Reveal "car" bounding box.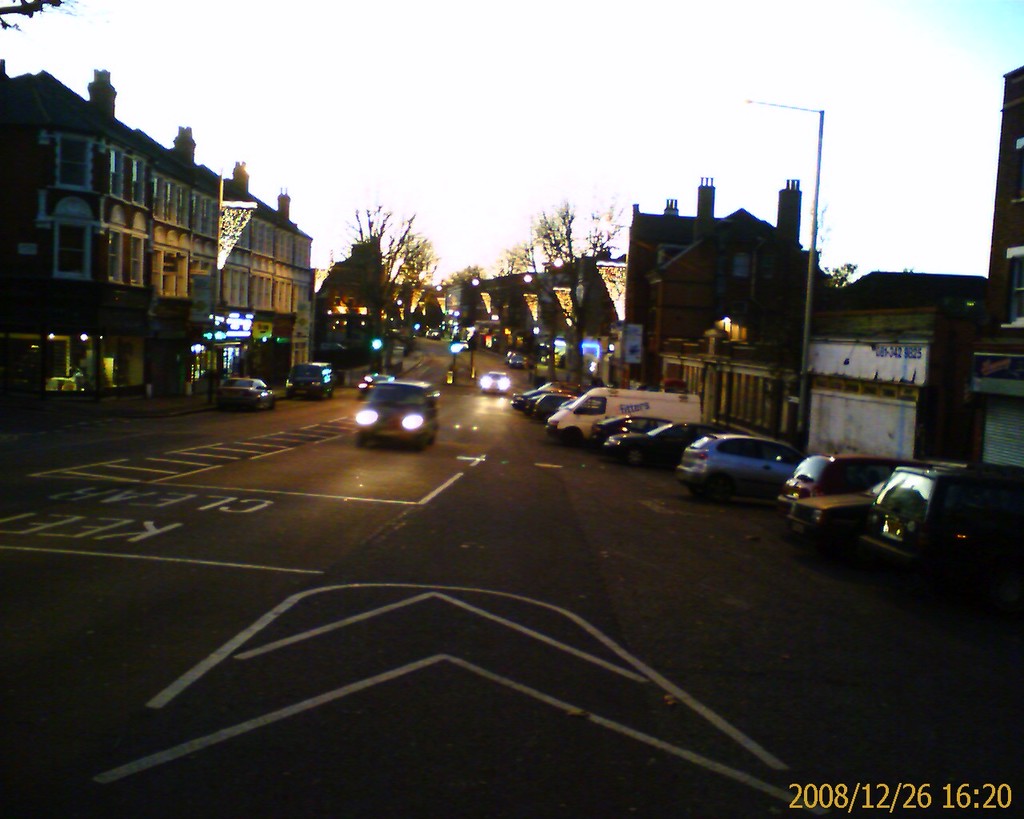
Revealed: x1=355 y1=376 x2=436 y2=451.
